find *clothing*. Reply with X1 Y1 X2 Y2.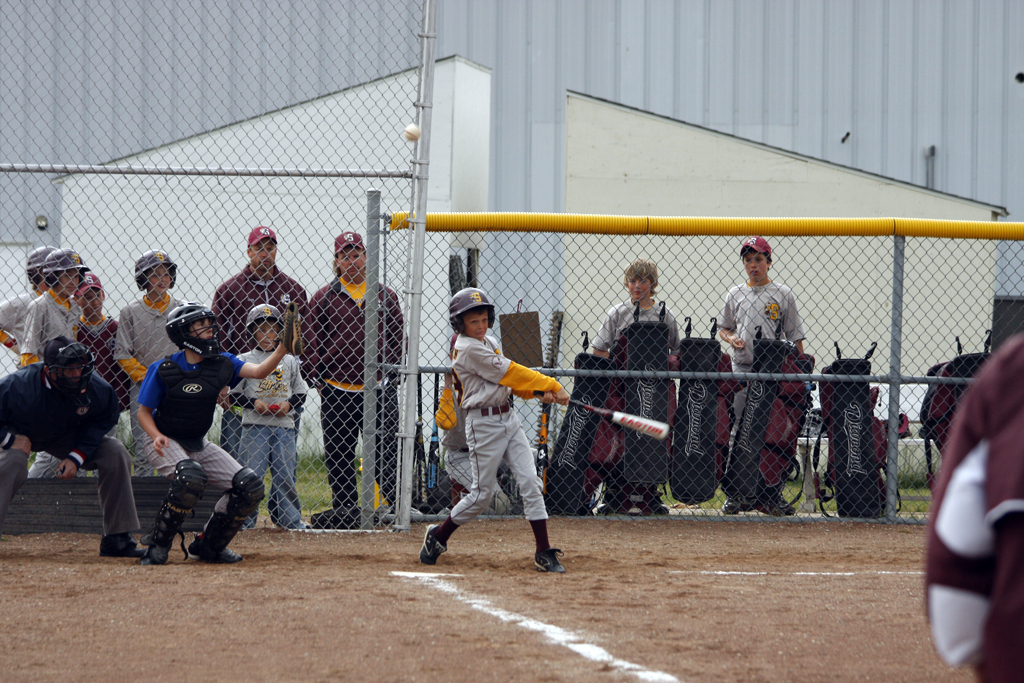
922 328 1023 682.
